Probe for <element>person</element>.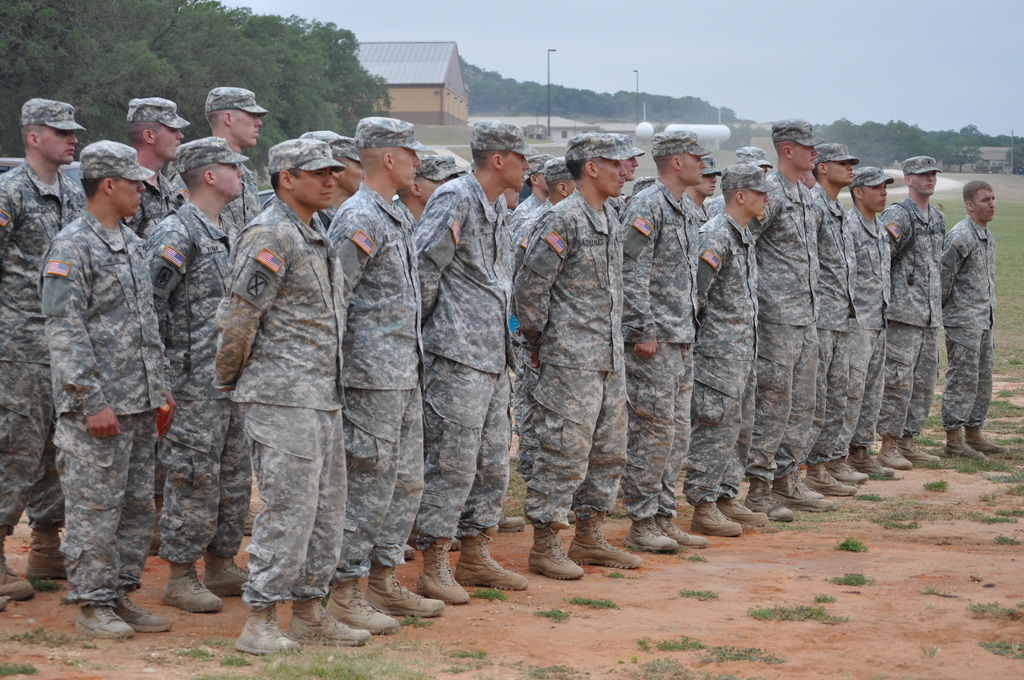
Probe result: bbox(694, 157, 717, 219).
